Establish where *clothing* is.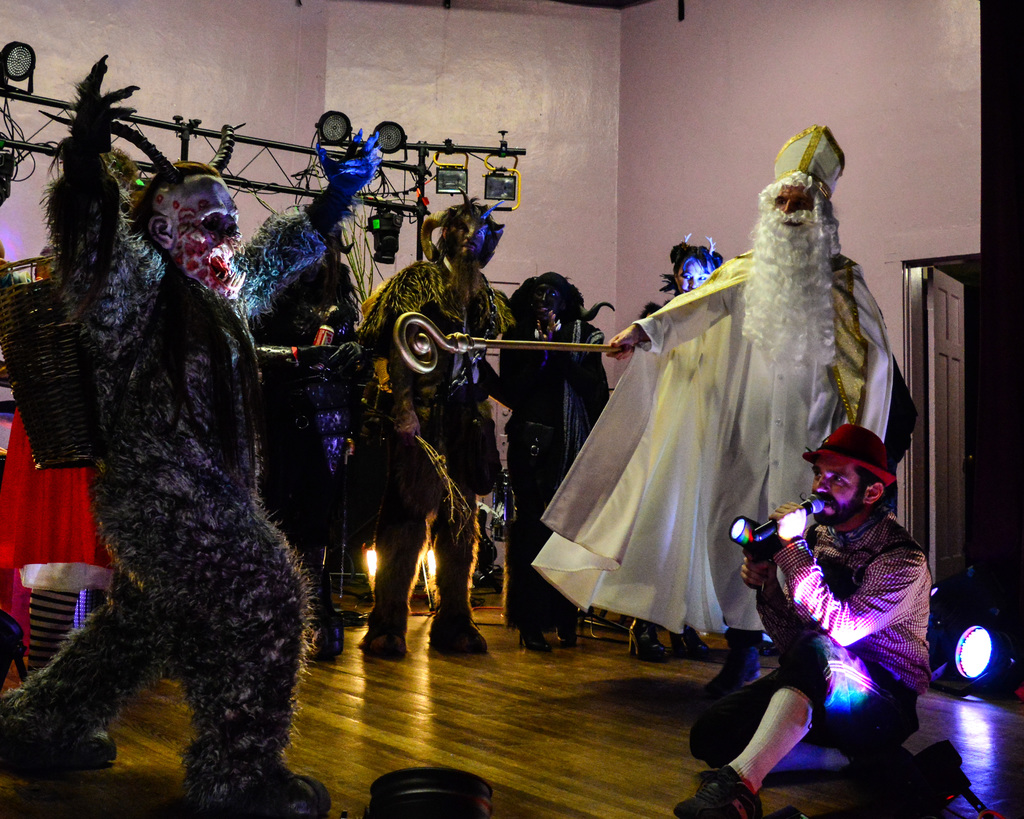
Established at {"left": 435, "top": 335, "right": 620, "bottom": 642}.
